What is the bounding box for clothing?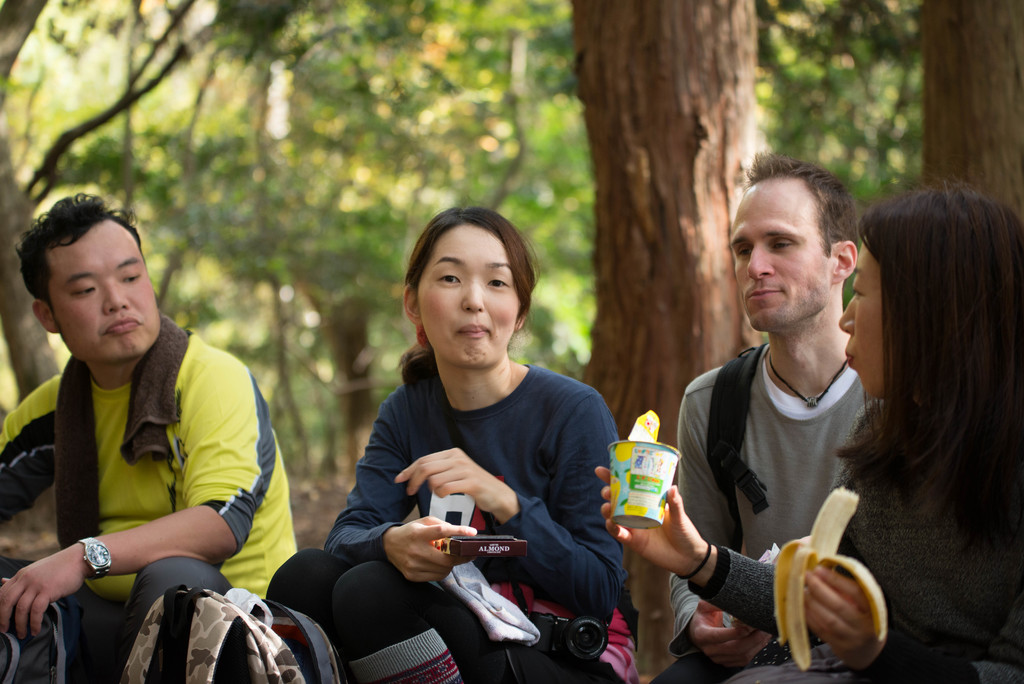
region(653, 339, 895, 662).
